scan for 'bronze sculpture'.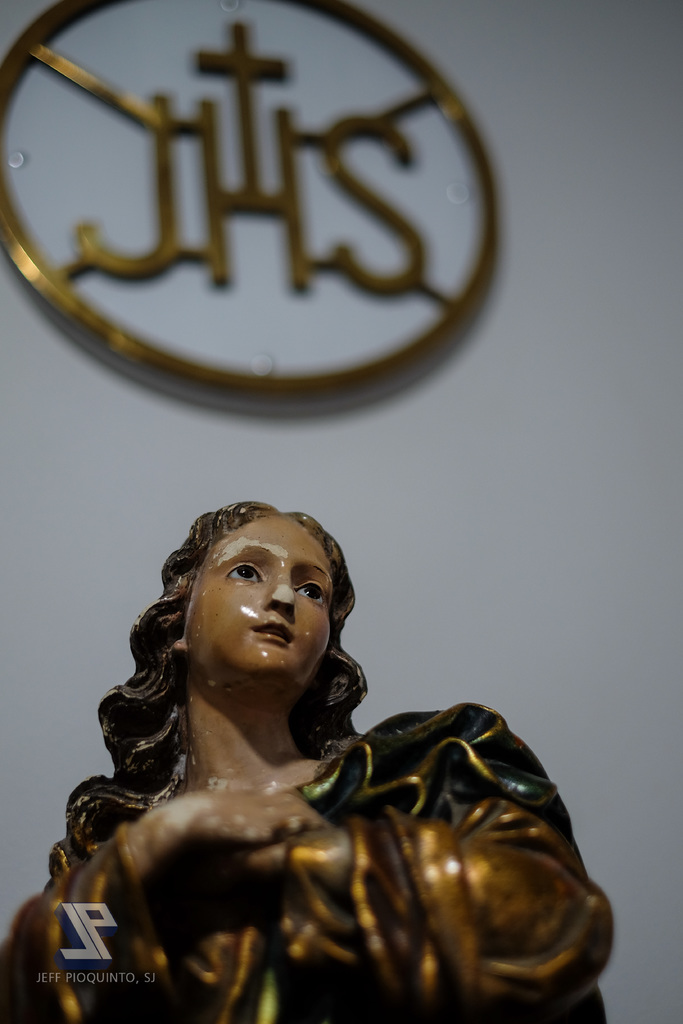
Scan result: region(0, 500, 613, 1023).
